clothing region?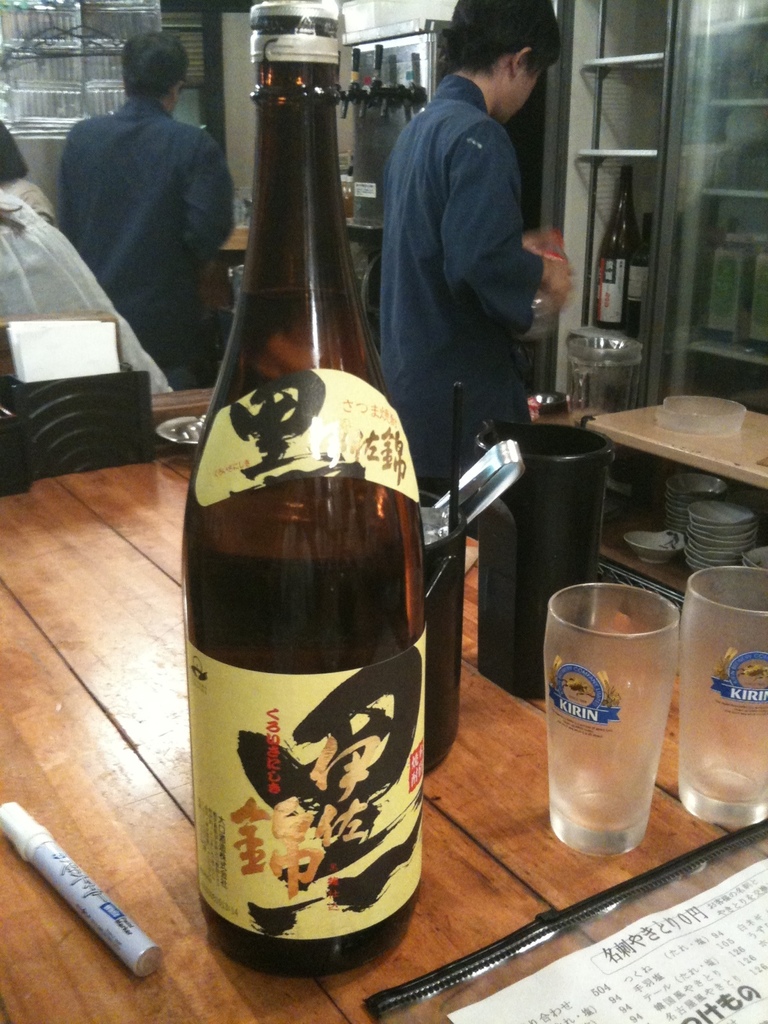
bbox=[60, 99, 240, 382]
